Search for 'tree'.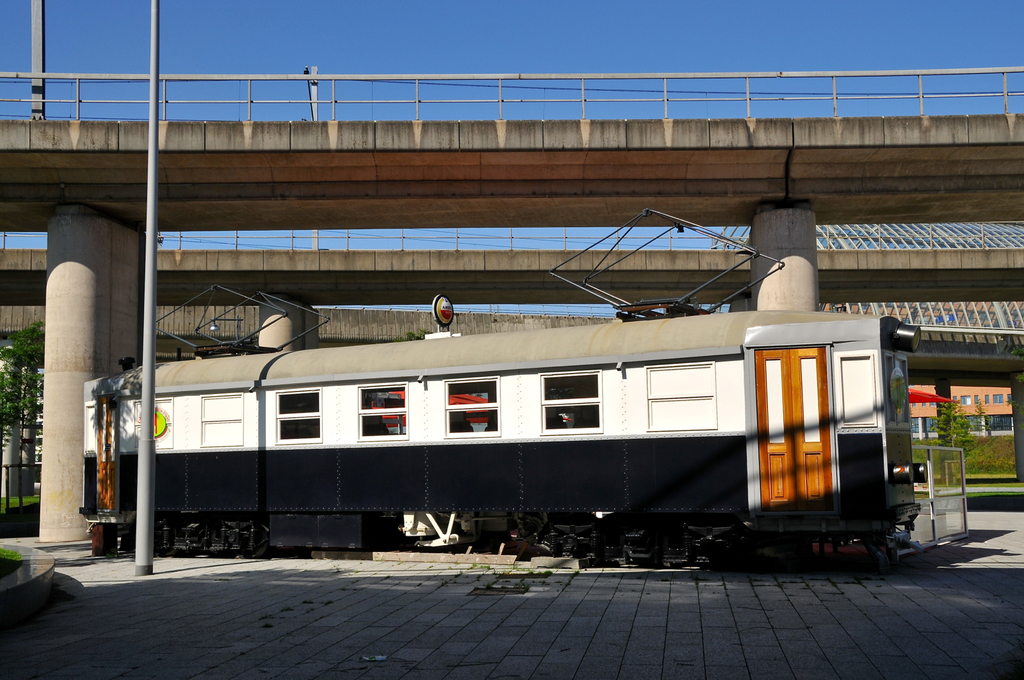
Found at x1=934, y1=392, x2=976, y2=463.
